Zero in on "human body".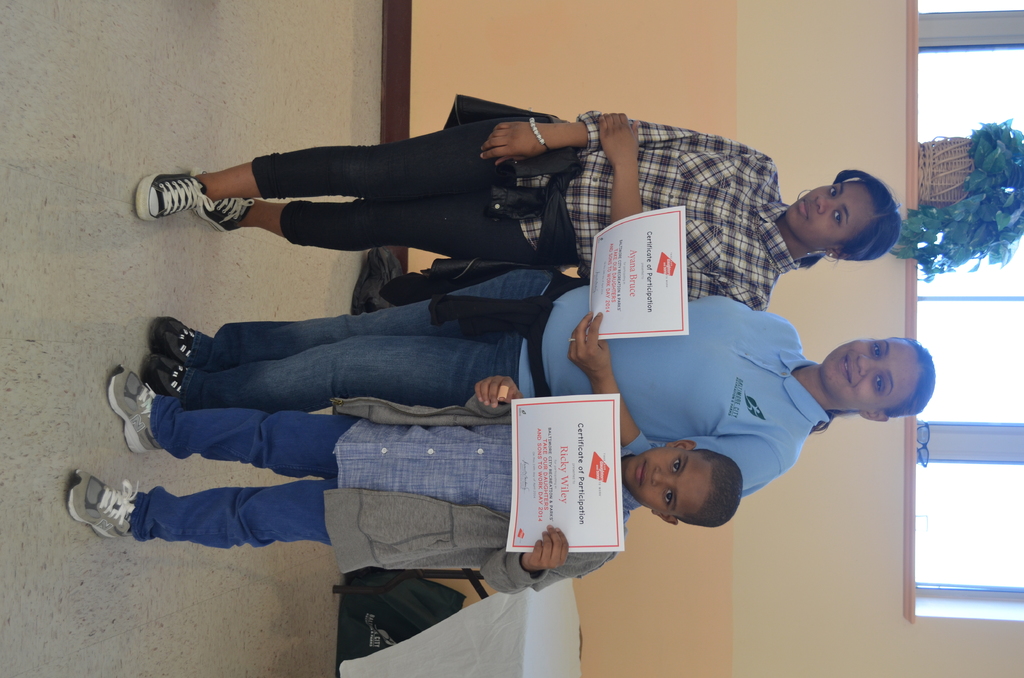
Zeroed in: [x1=72, y1=385, x2=751, y2=609].
